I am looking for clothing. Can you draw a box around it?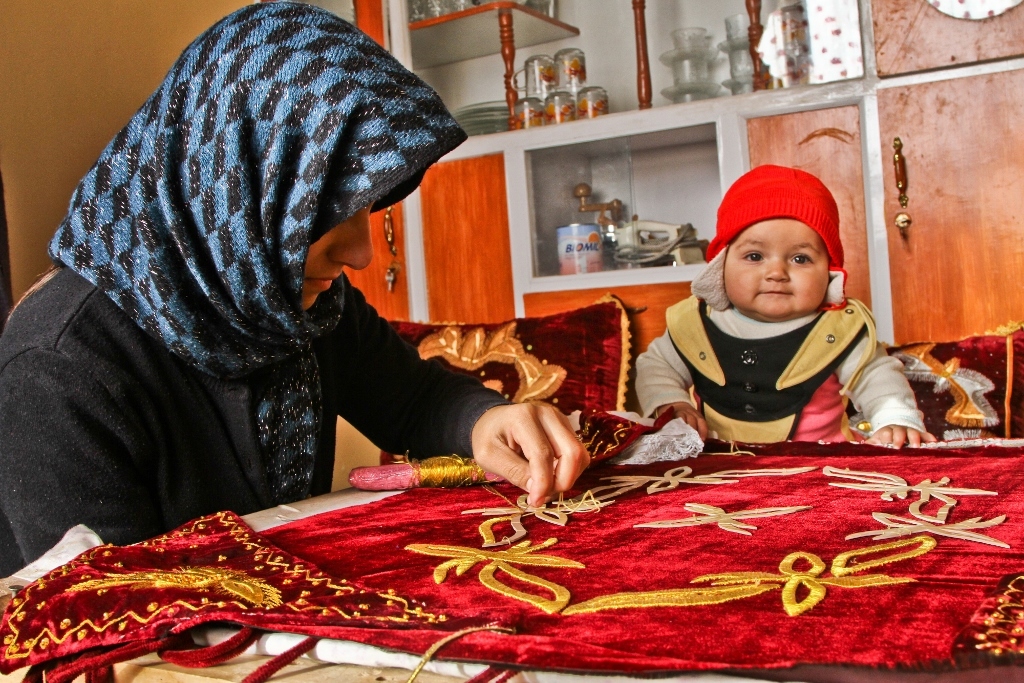
Sure, the bounding box is 38,0,455,604.
